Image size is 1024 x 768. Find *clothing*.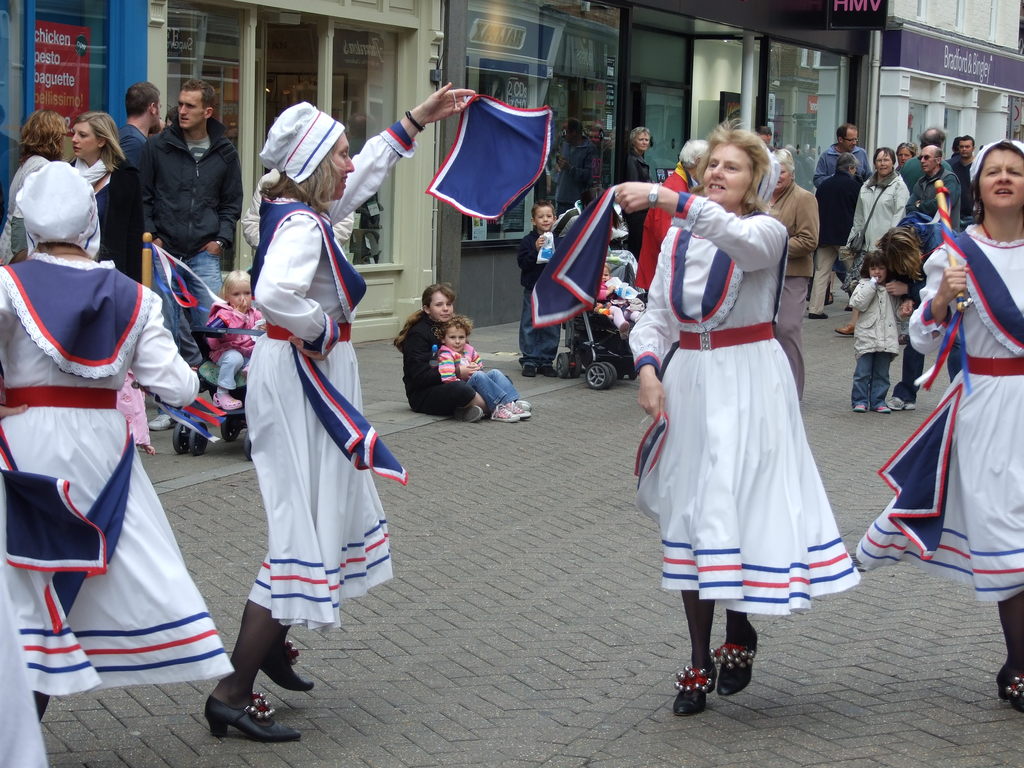
detection(518, 227, 556, 372).
